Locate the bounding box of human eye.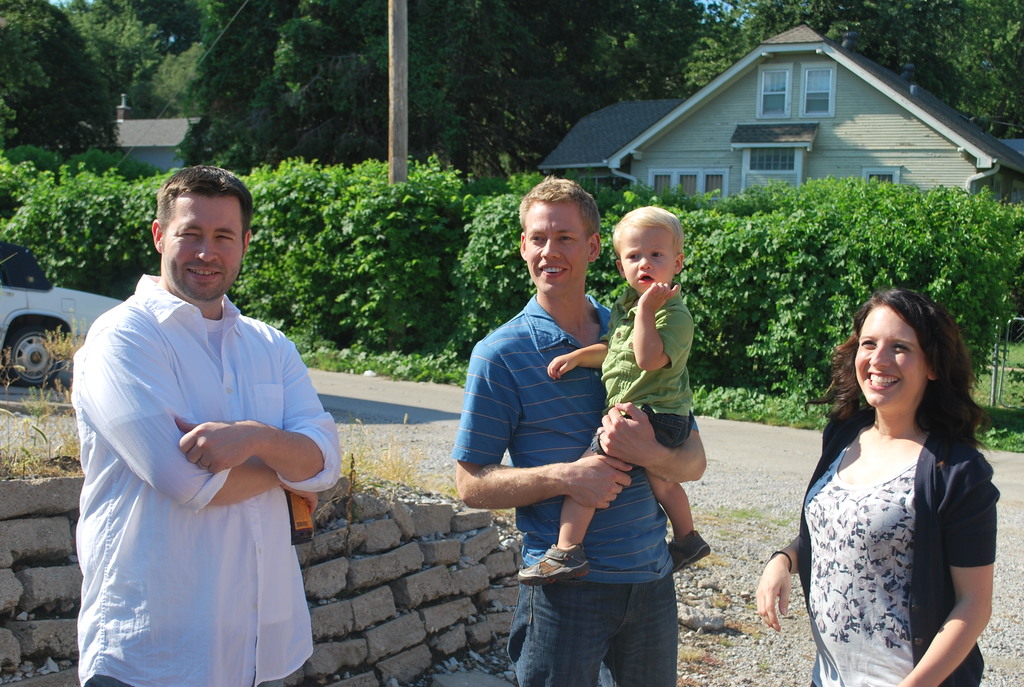
Bounding box: <box>173,227,200,241</box>.
